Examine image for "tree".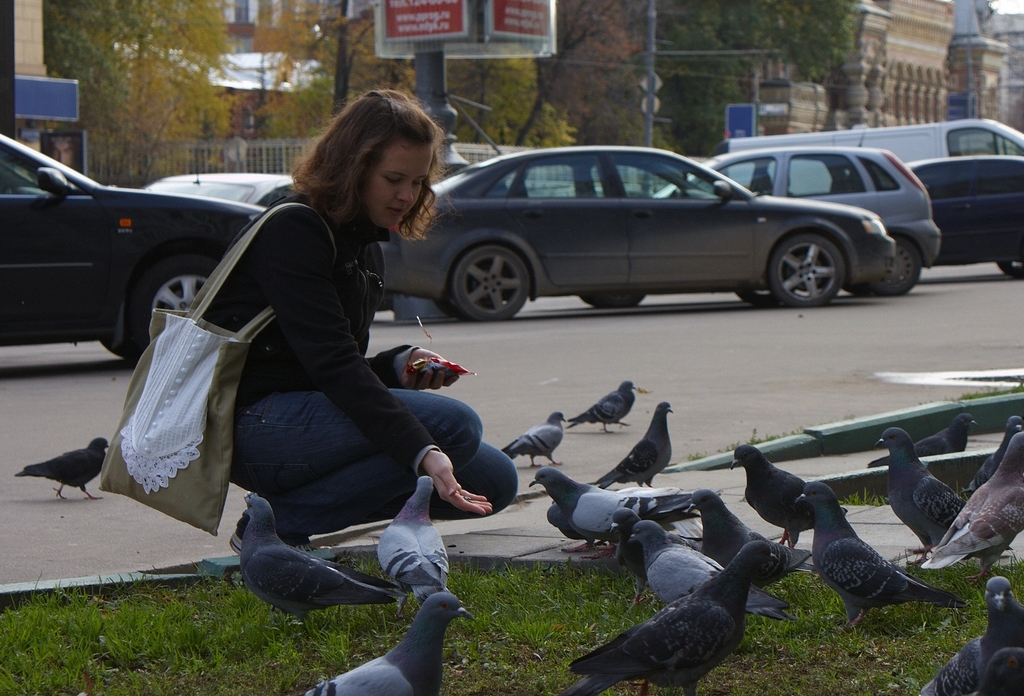
Examination result: left=44, top=0, right=127, bottom=178.
